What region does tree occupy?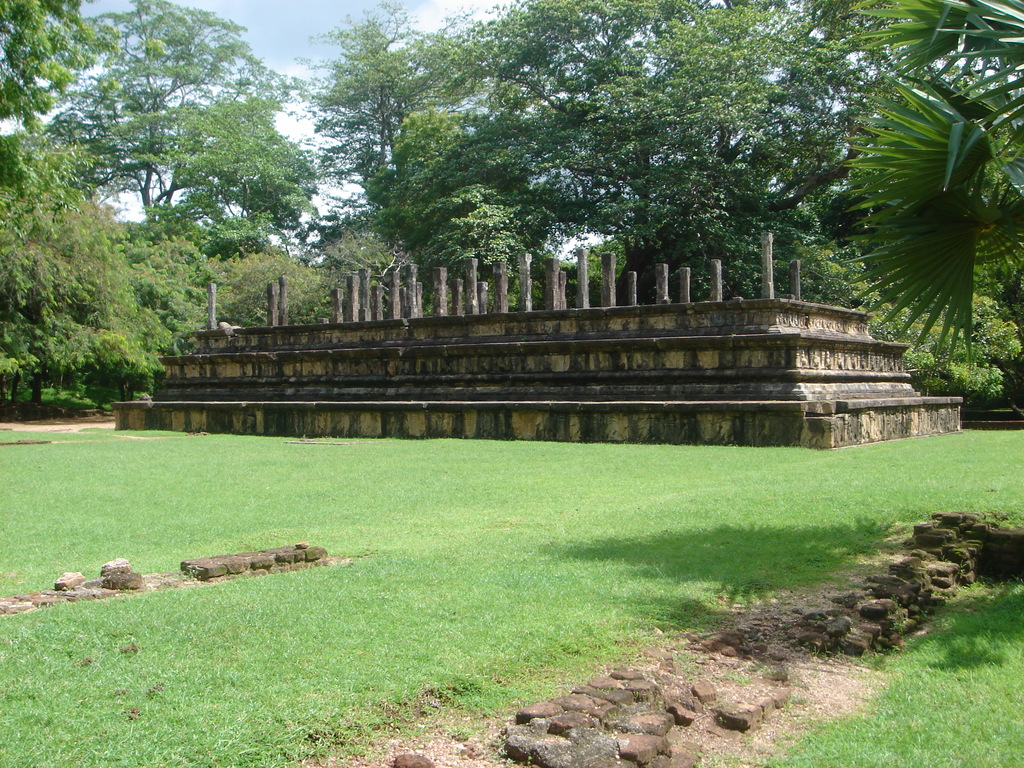
box(0, 129, 198, 415).
